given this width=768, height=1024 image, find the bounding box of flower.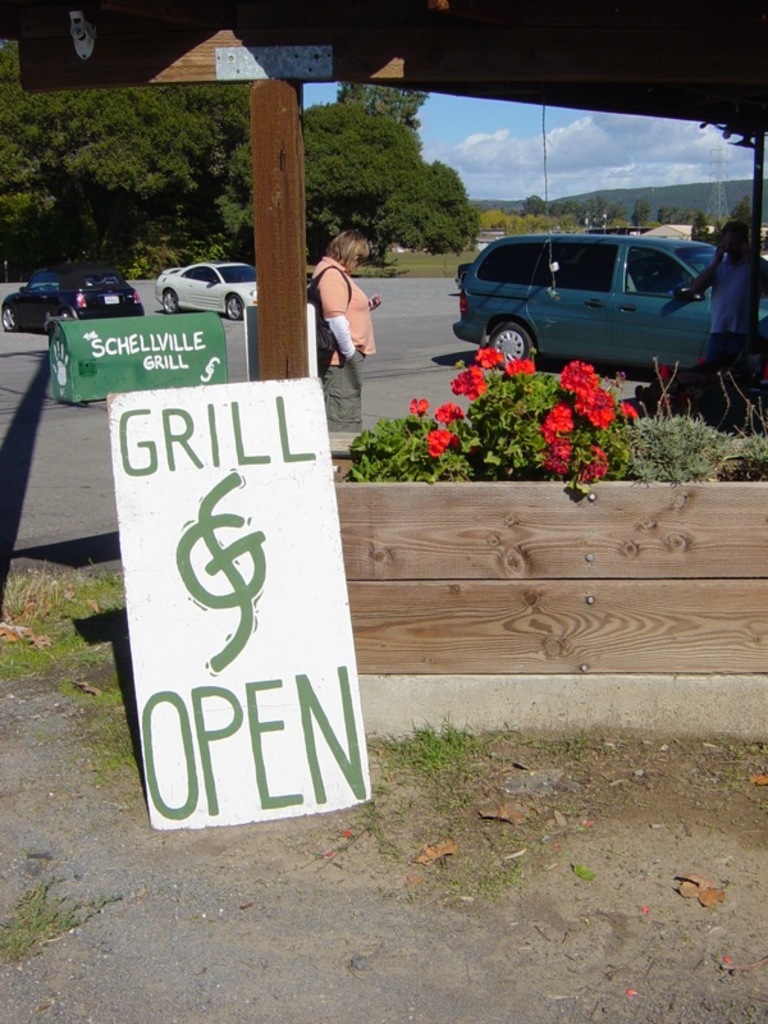
select_region(411, 401, 429, 415).
